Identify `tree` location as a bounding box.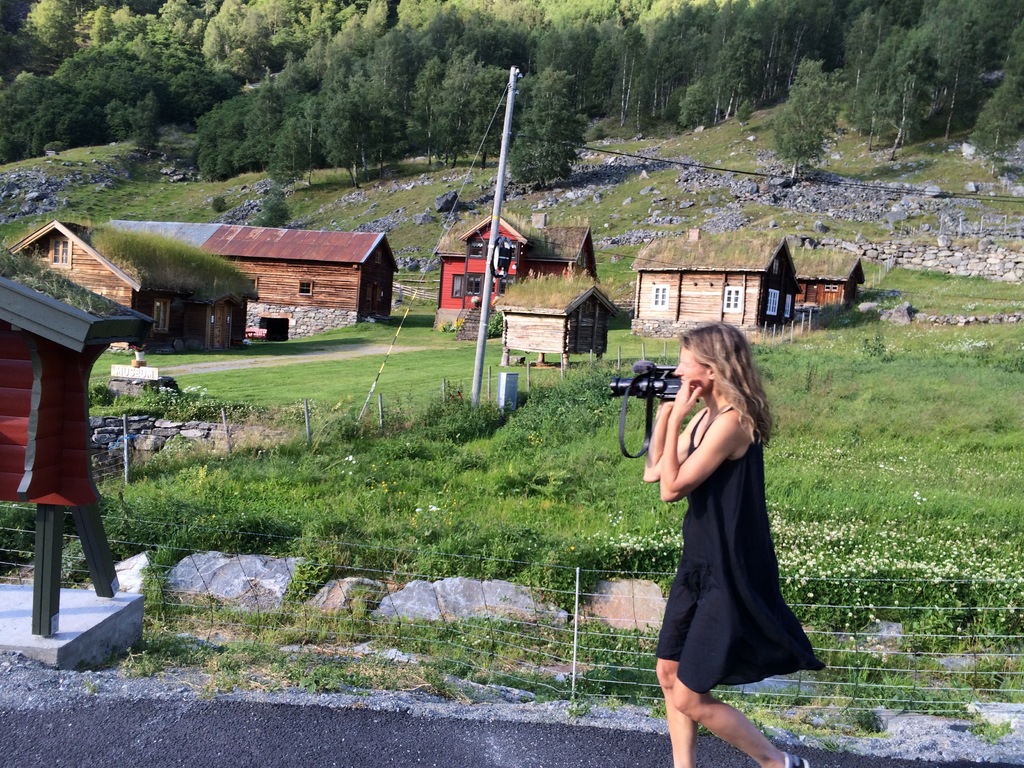
<box>509,65,588,188</box>.
